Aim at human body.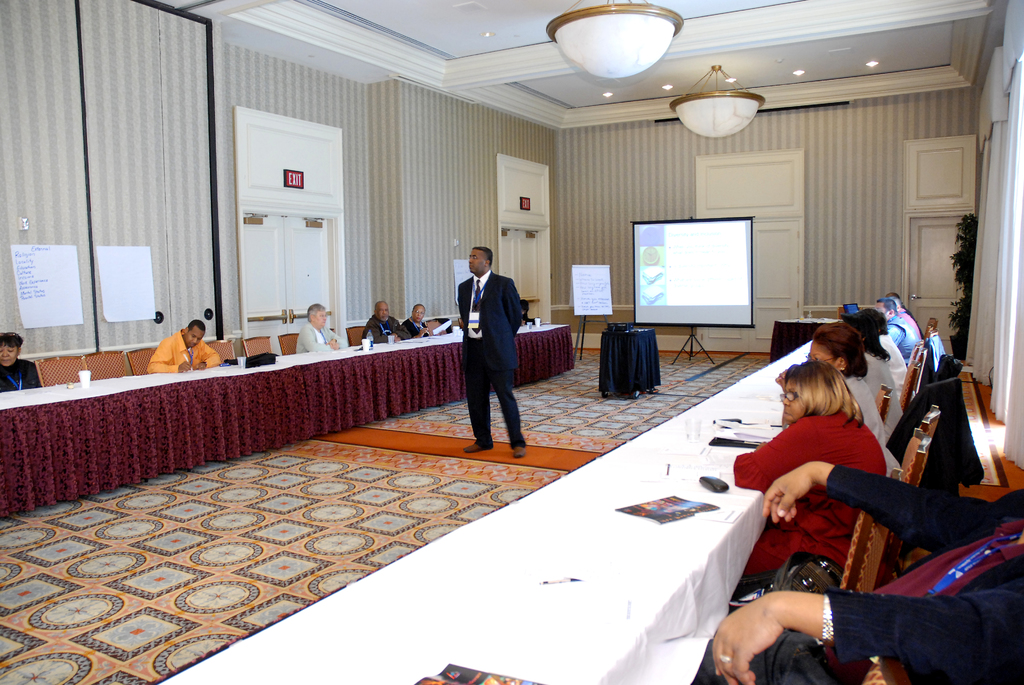
Aimed at <box>888,313,921,361</box>.
